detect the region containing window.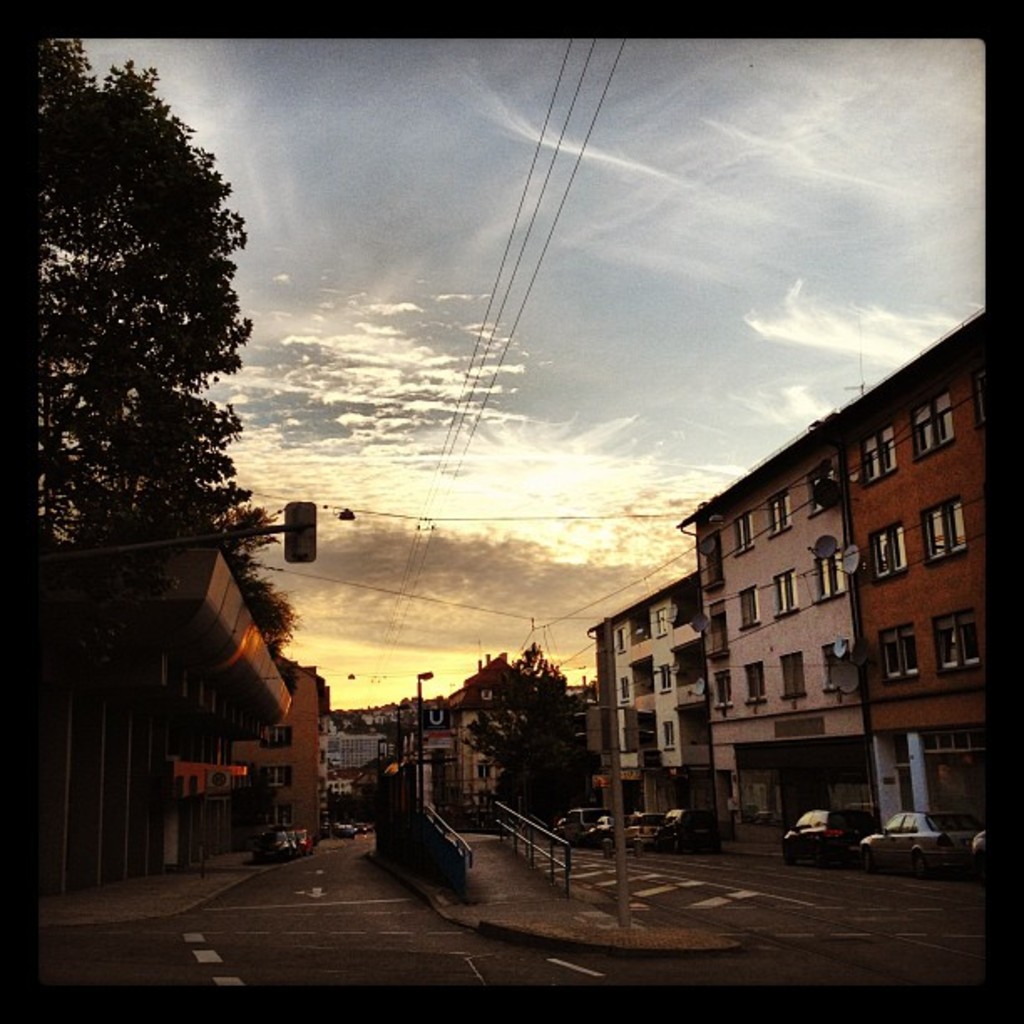
[x1=611, y1=622, x2=629, y2=651].
